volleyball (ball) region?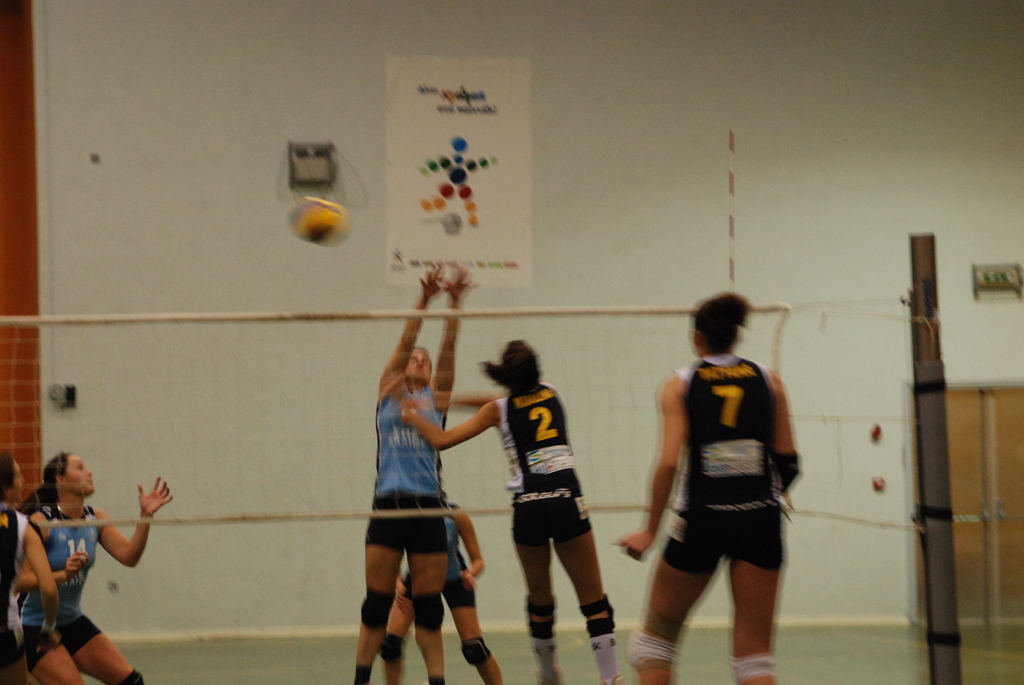
<bbox>285, 195, 351, 248</bbox>
